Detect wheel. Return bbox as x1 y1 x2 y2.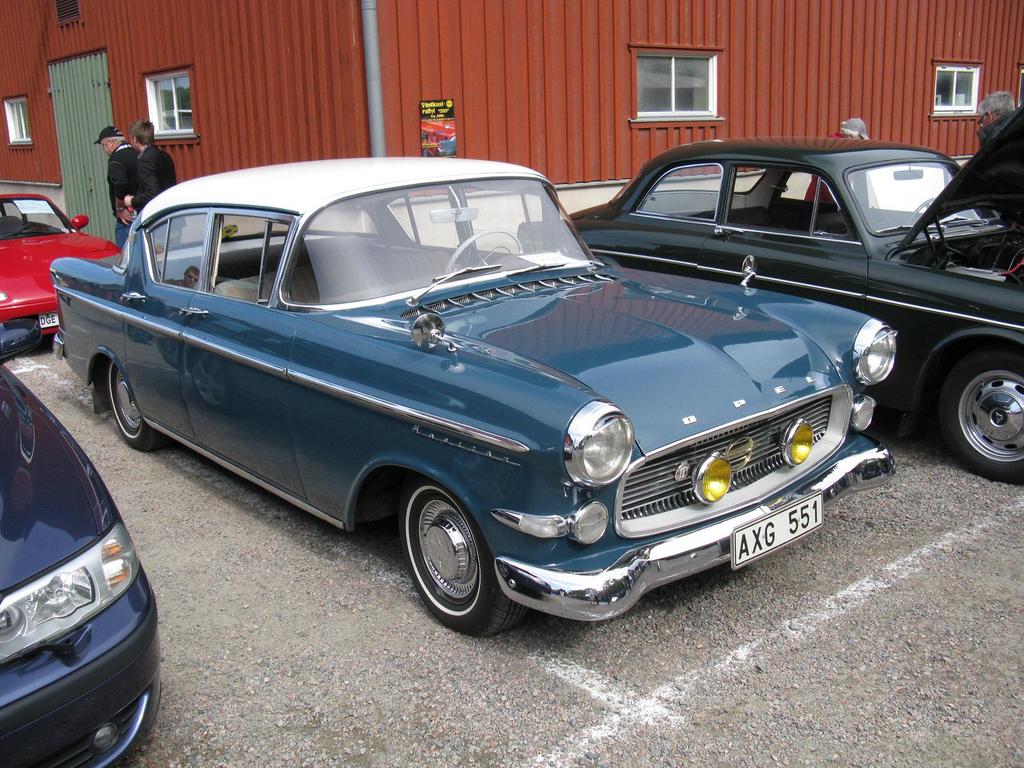
106 358 162 451.
